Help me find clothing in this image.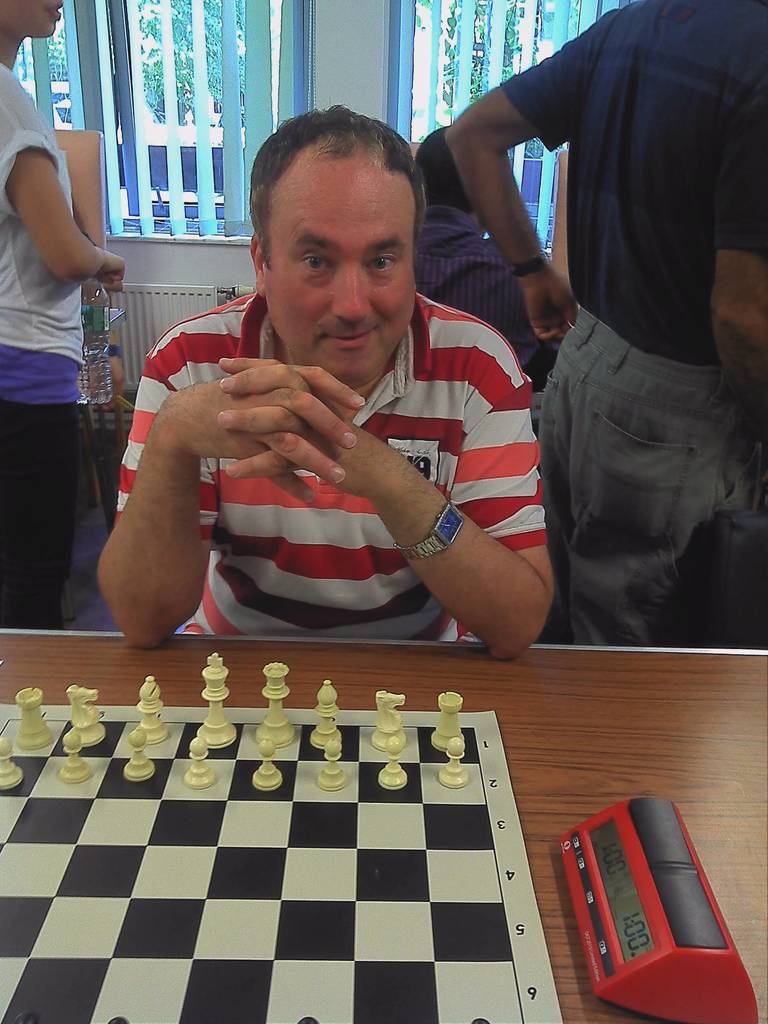
Found it: rect(410, 214, 543, 321).
